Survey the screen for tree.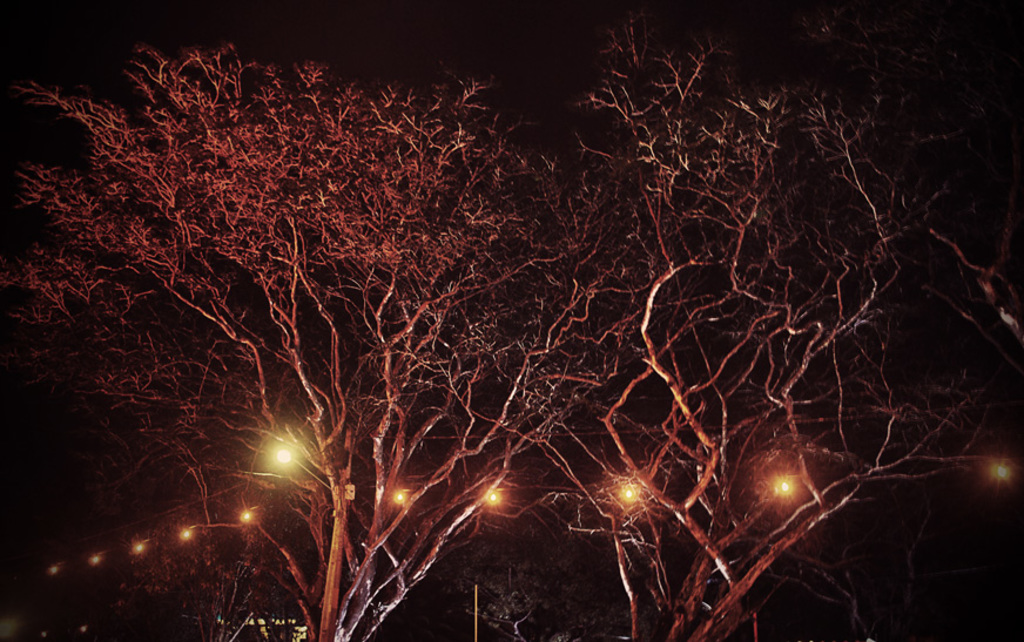
Survey found: [123,458,315,641].
